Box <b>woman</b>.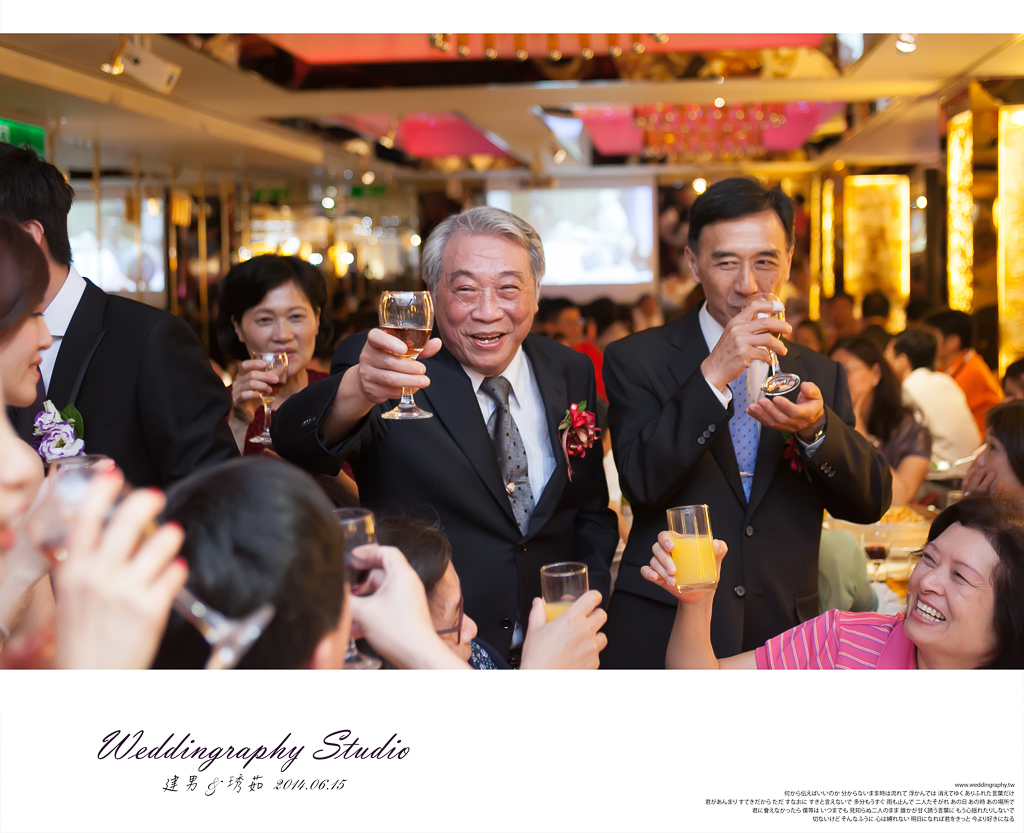
locate(827, 339, 933, 506).
